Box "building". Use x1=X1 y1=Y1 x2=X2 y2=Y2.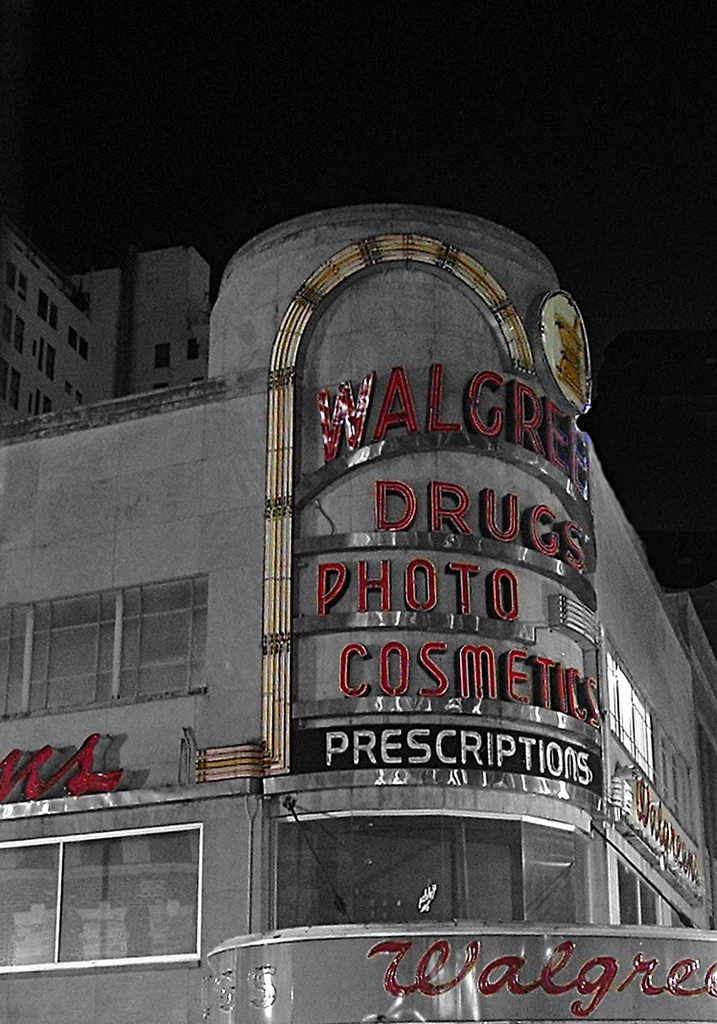
x1=0 y1=221 x2=124 y2=426.
